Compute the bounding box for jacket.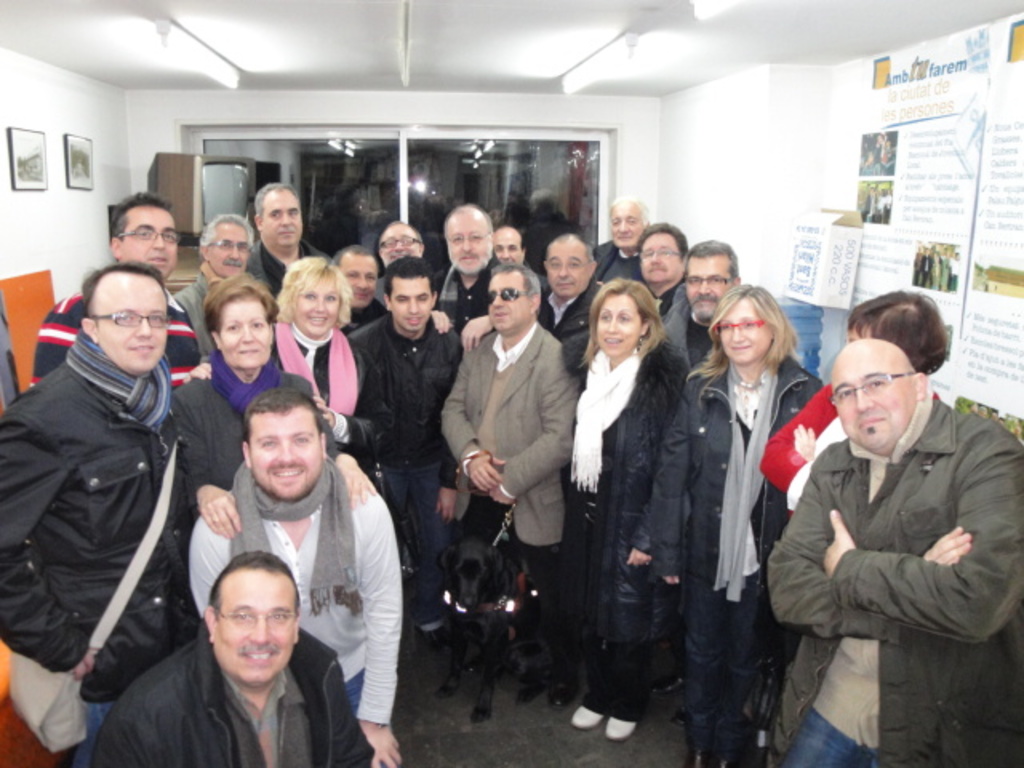
bbox(349, 317, 464, 490).
